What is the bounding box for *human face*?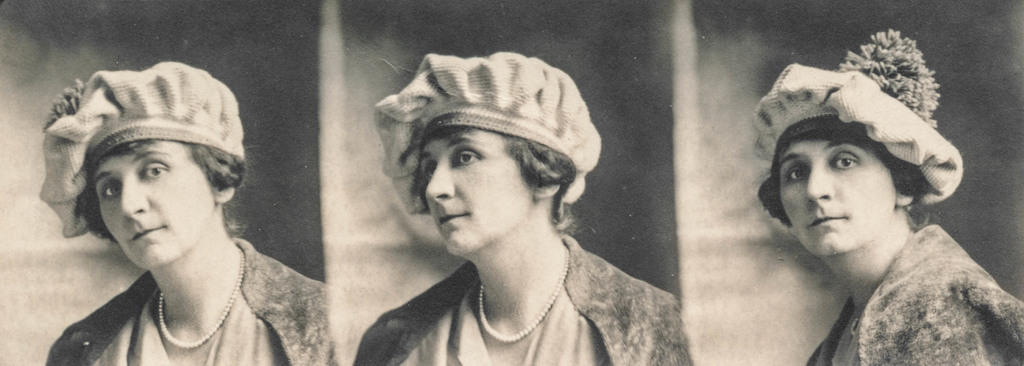
(778,124,897,260).
